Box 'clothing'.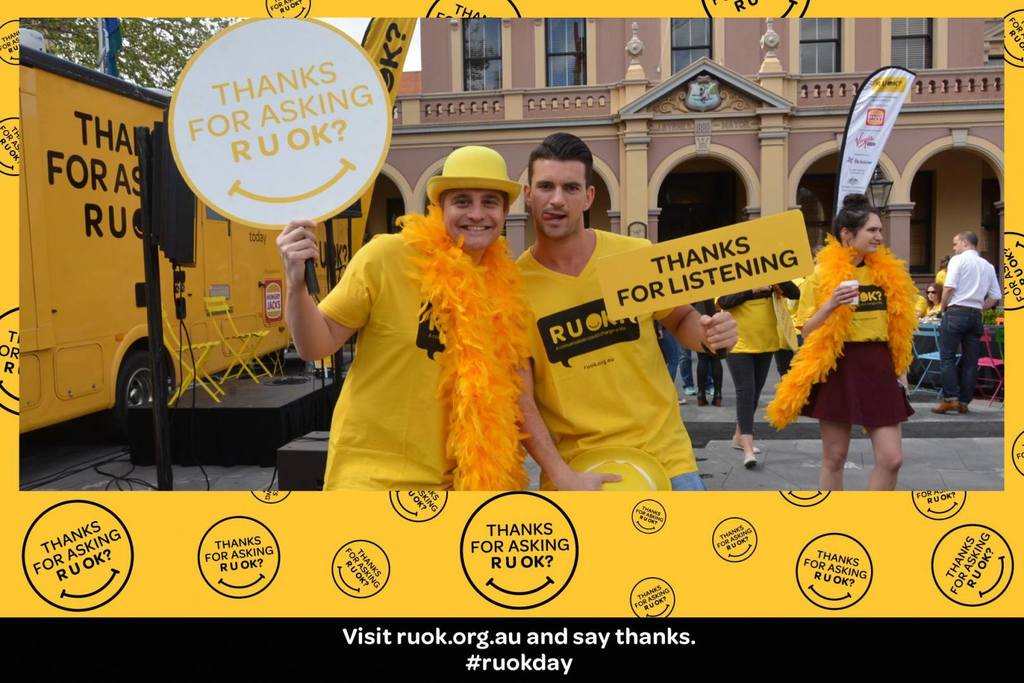
(787,261,912,424).
